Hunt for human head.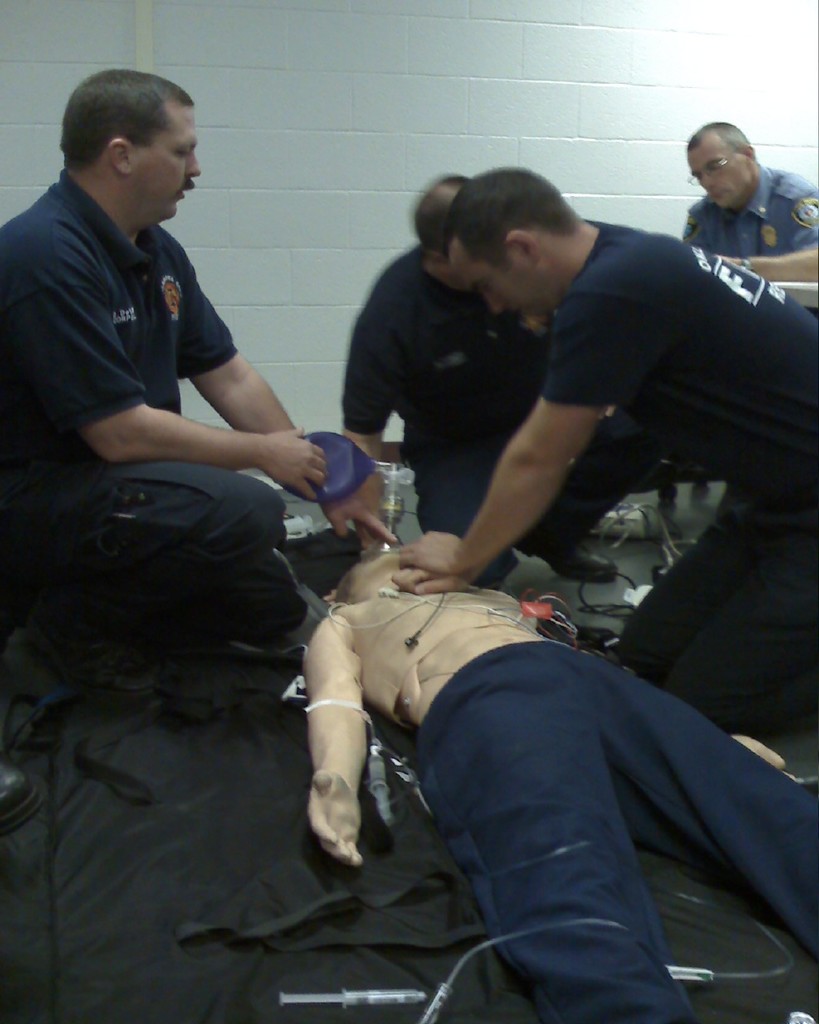
Hunted down at {"x1": 686, "y1": 125, "x2": 762, "y2": 213}.
